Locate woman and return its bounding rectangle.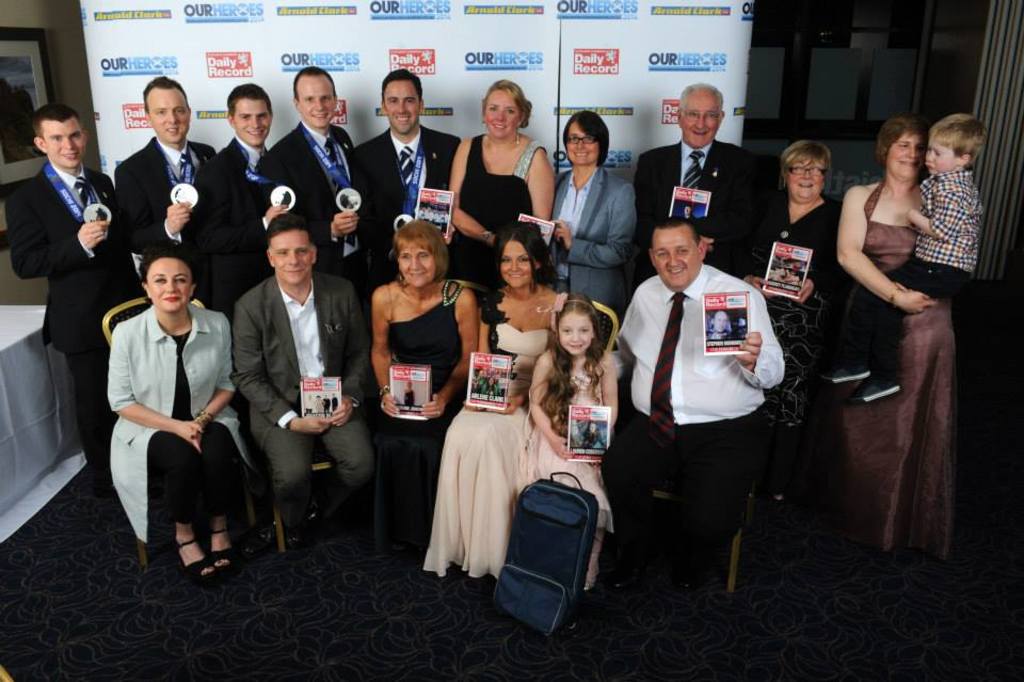
box(541, 109, 638, 332).
